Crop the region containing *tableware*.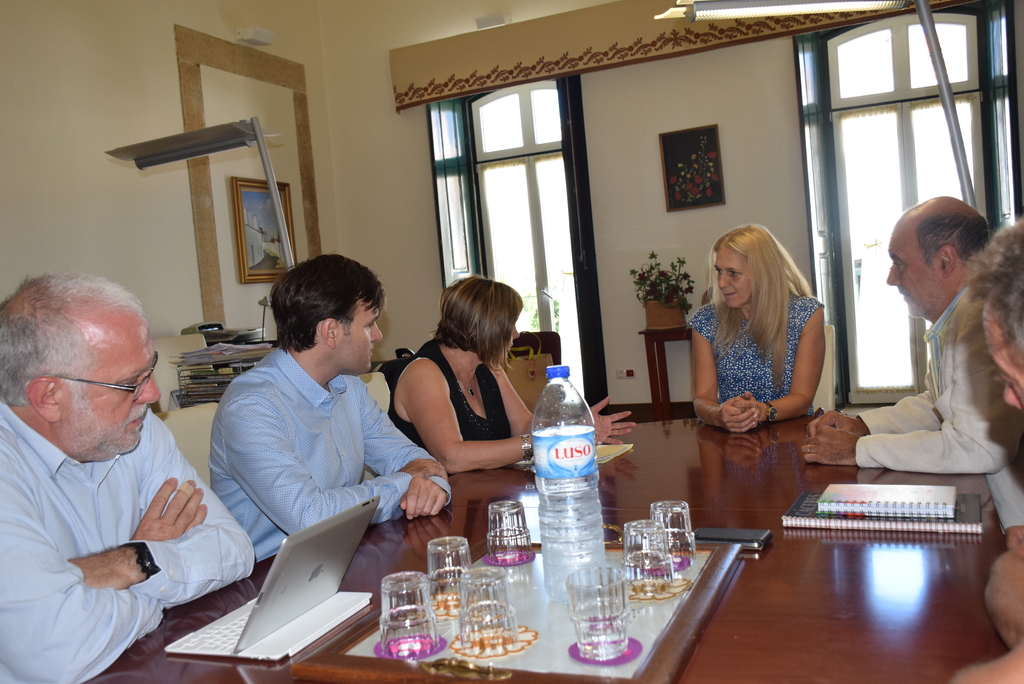
Crop region: Rect(649, 502, 698, 562).
